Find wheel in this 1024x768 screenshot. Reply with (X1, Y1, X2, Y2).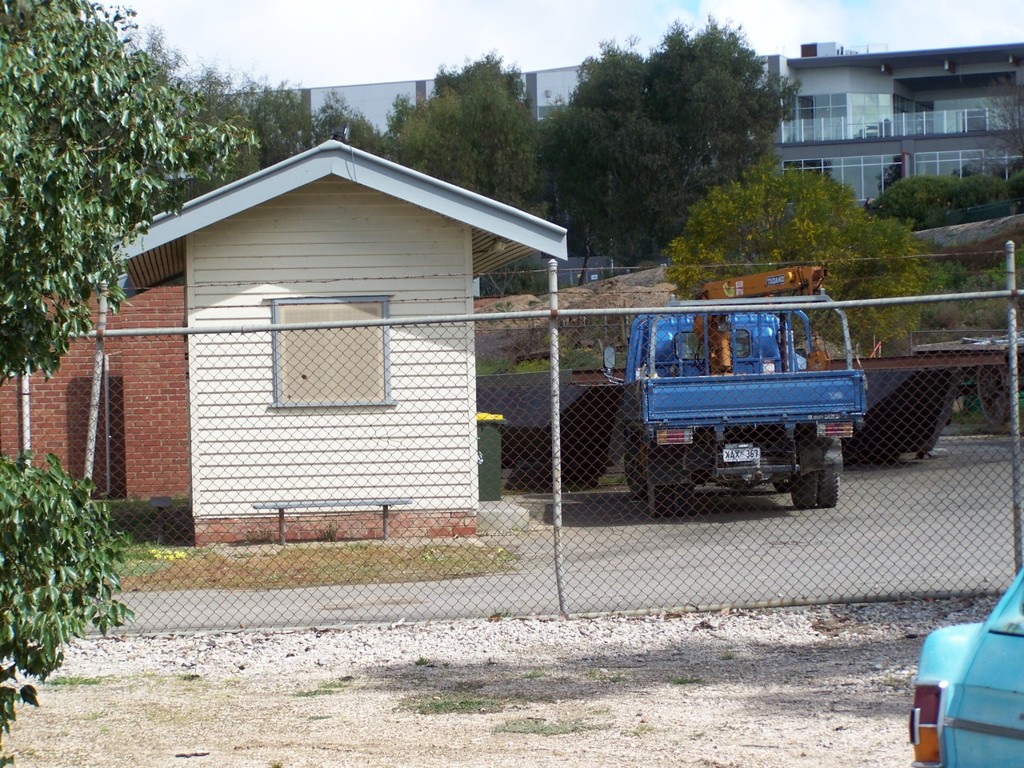
(643, 476, 679, 522).
